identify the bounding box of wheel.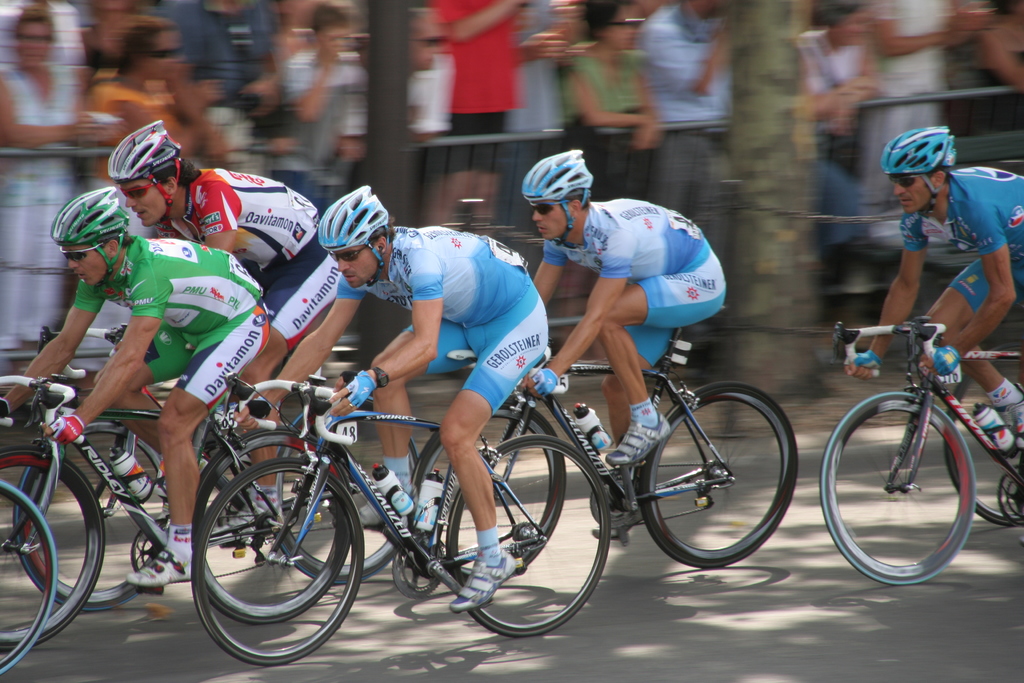
189 454 368 667.
